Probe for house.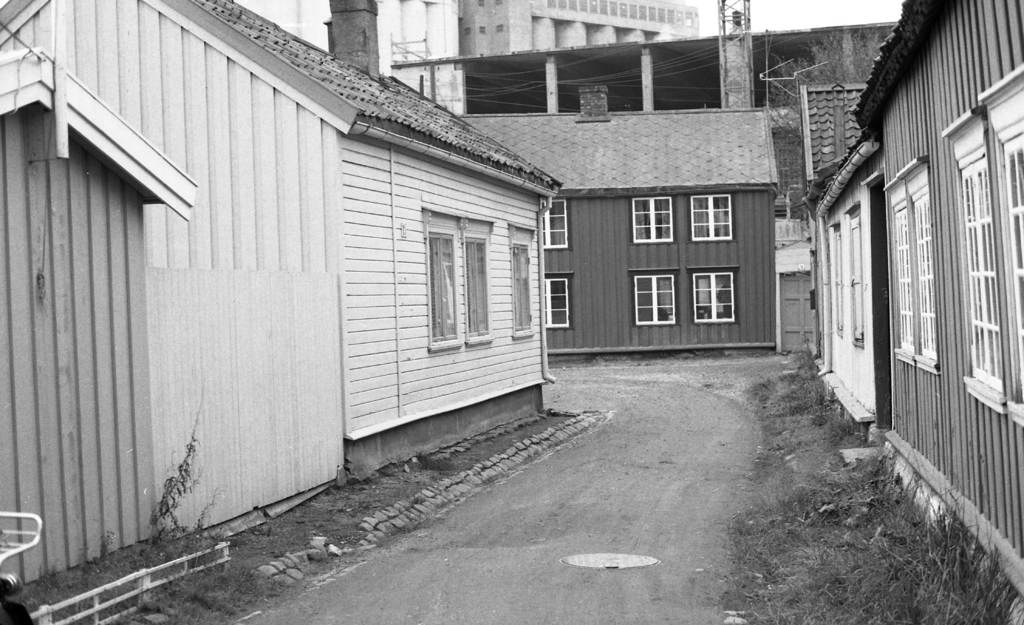
Probe result: {"x1": 4, "y1": 0, "x2": 567, "y2": 492}.
